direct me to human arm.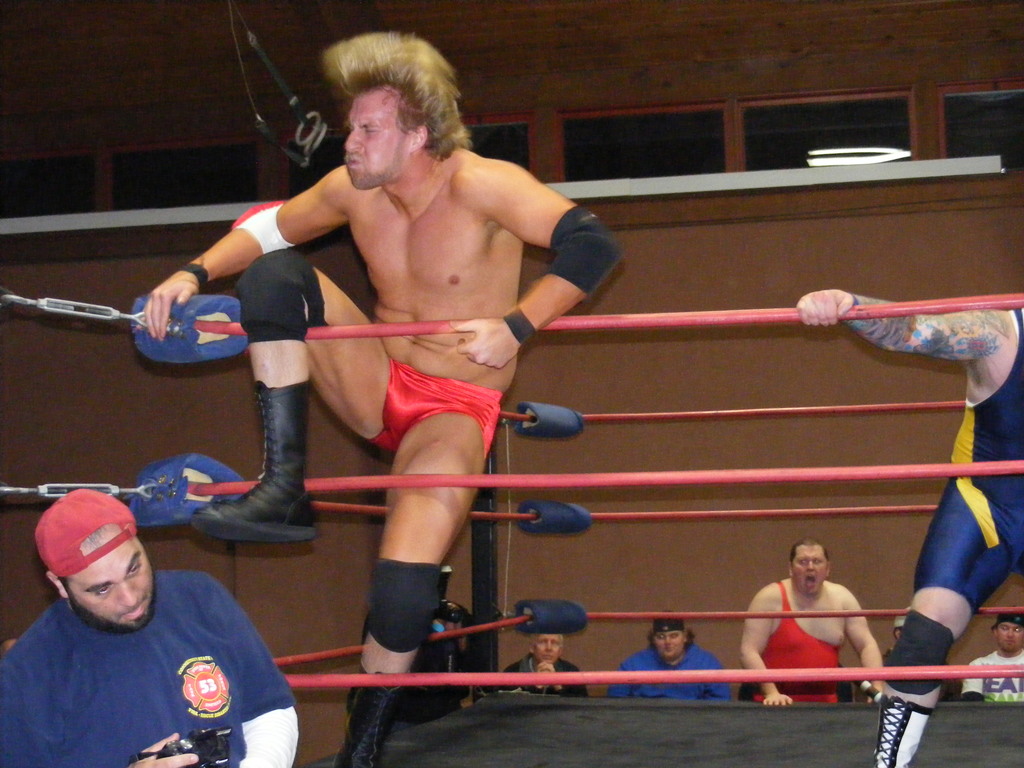
Direction: {"x1": 128, "y1": 728, "x2": 199, "y2": 767}.
